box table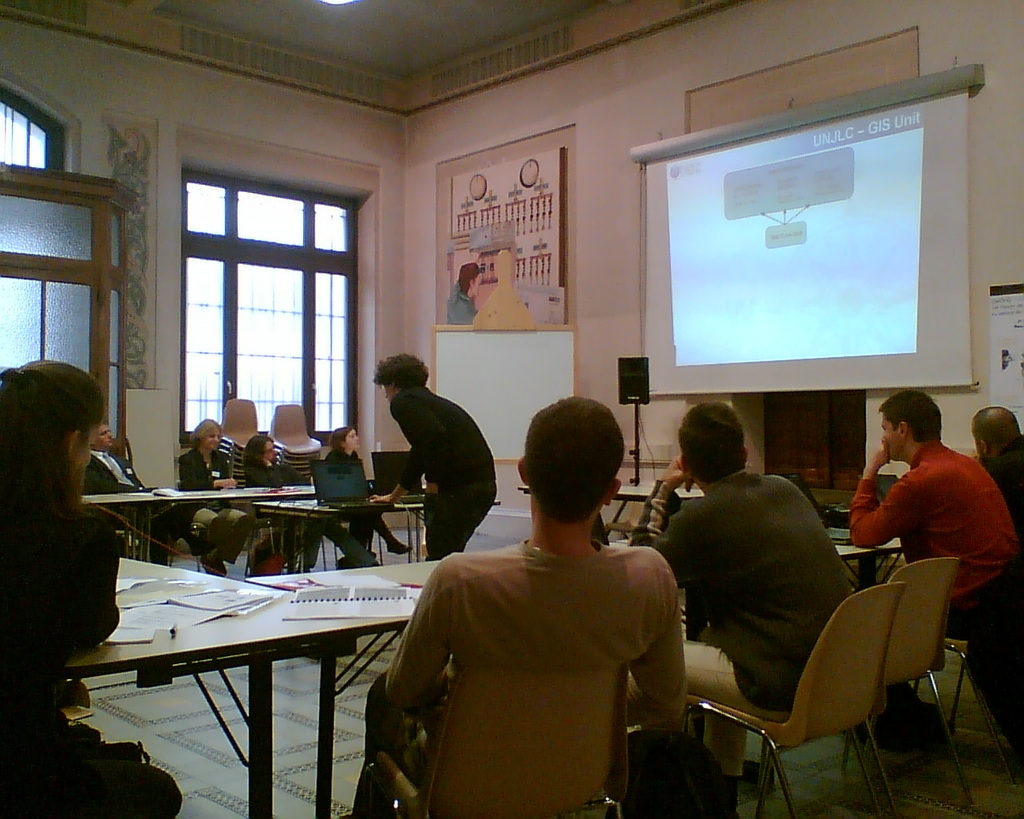
left=57, top=520, right=914, bottom=818
